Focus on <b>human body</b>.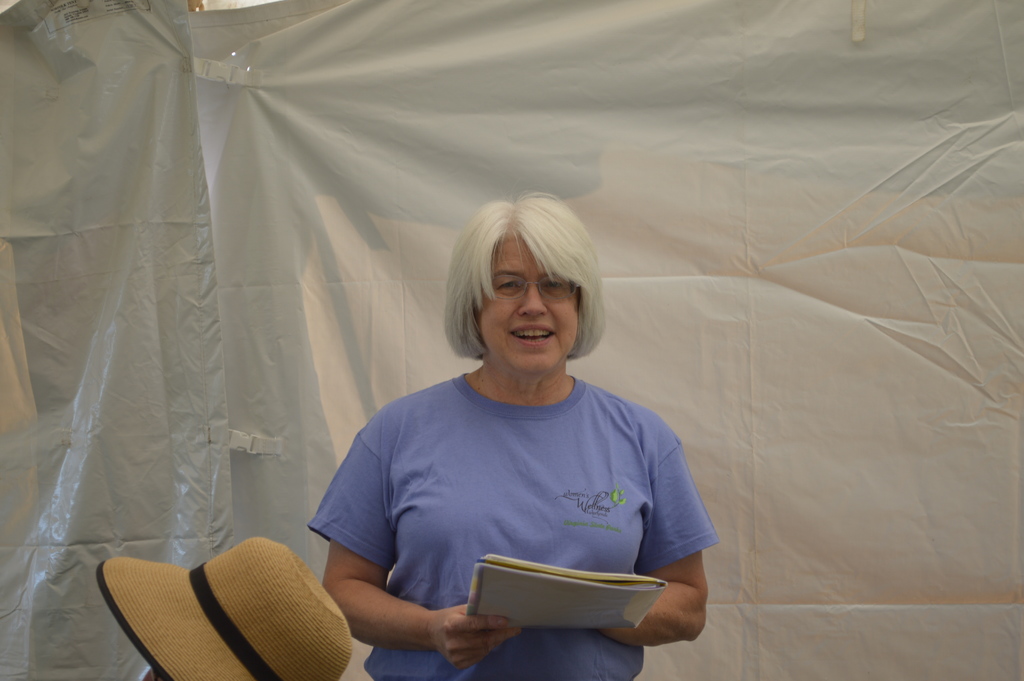
Focused at (x1=310, y1=190, x2=714, y2=680).
